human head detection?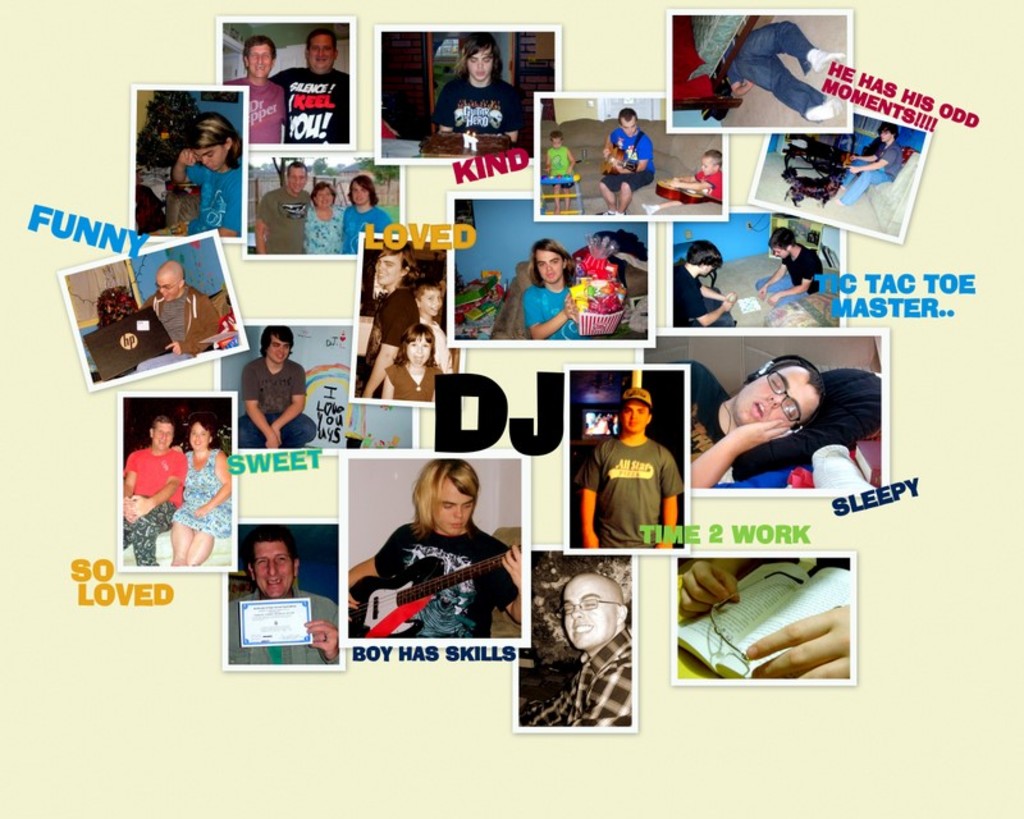
148:418:174:450
